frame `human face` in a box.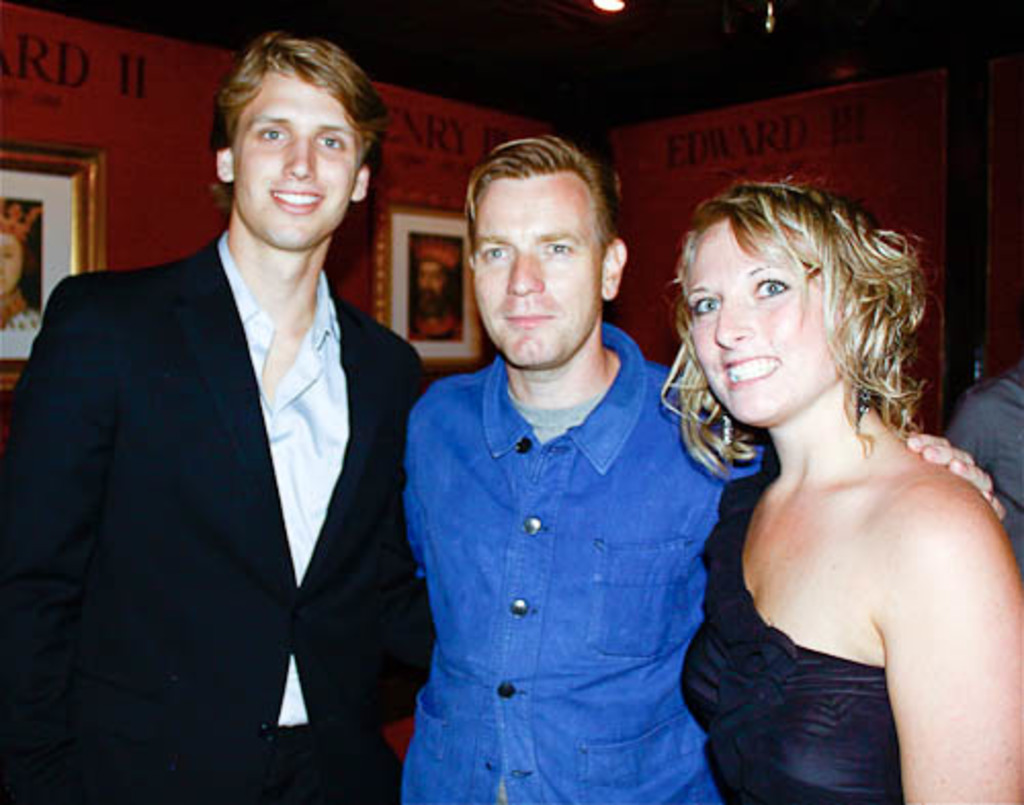
<bbox>416, 256, 442, 311</bbox>.
